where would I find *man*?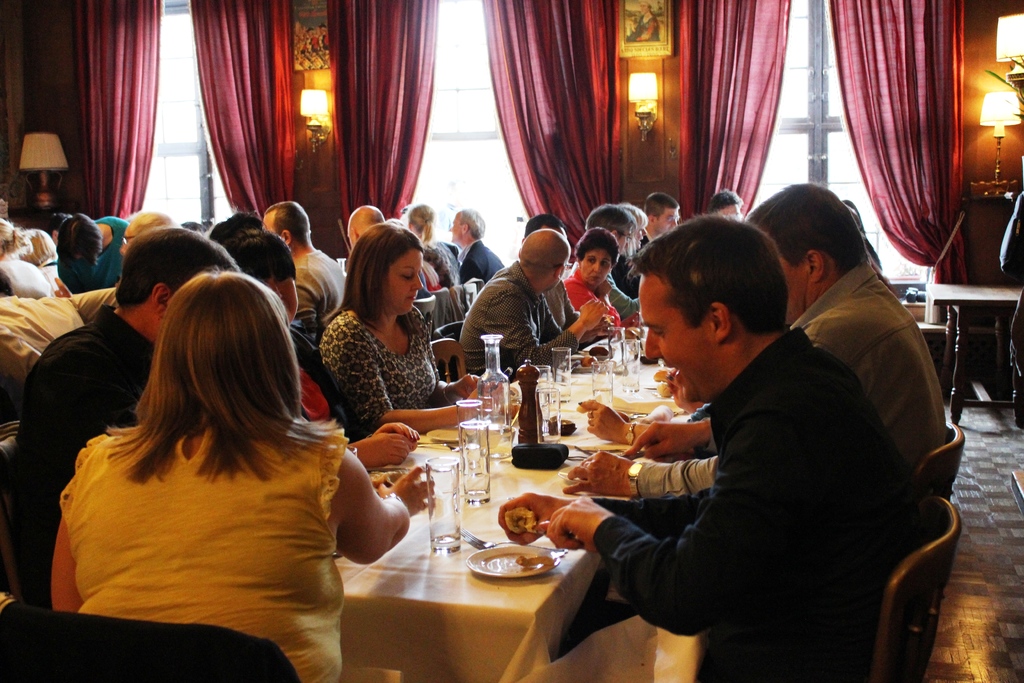
At bbox(497, 211, 920, 682).
